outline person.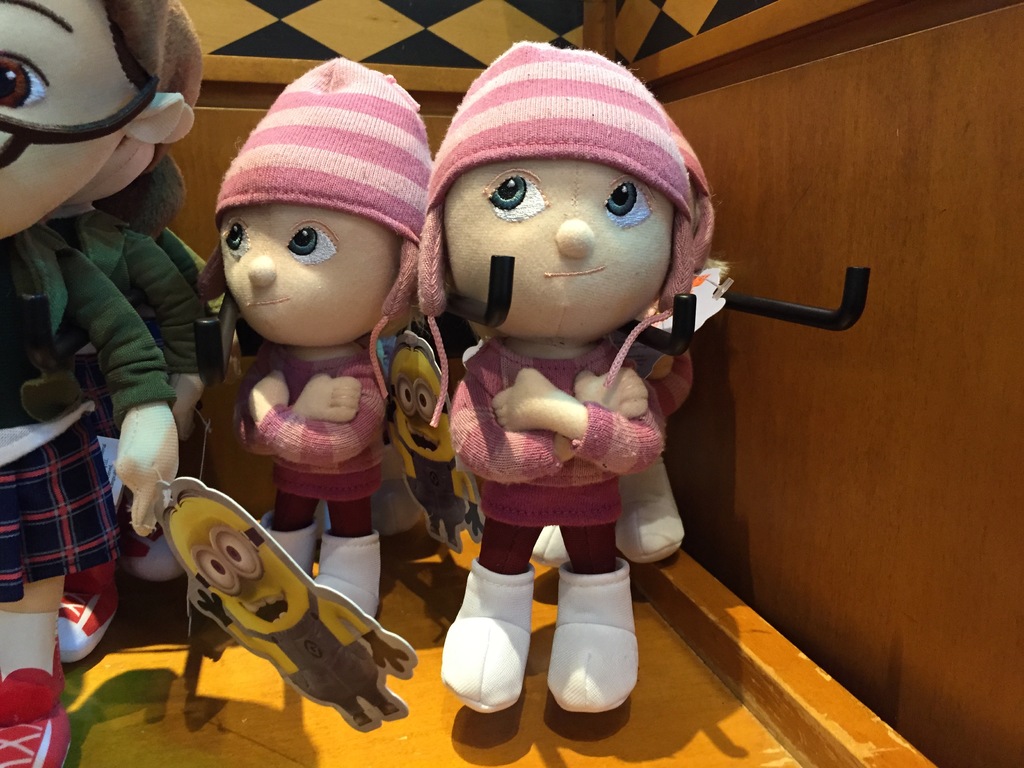
Outline: pyautogui.locateOnScreen(36, 0, 204, 662).
